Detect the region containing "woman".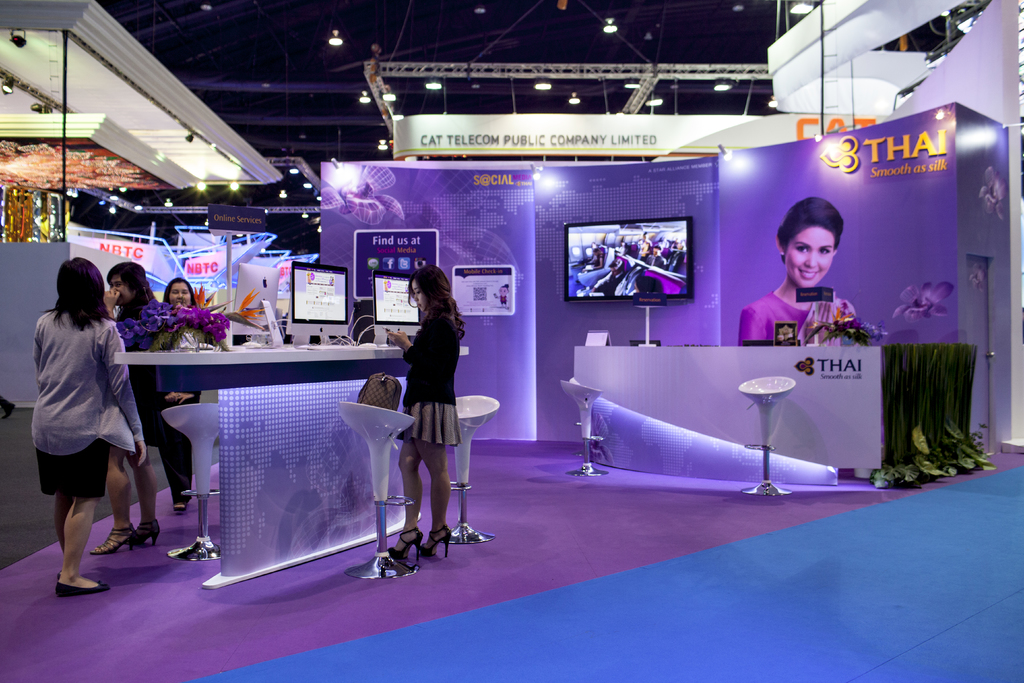
locate(383, 261, 469, 566).
